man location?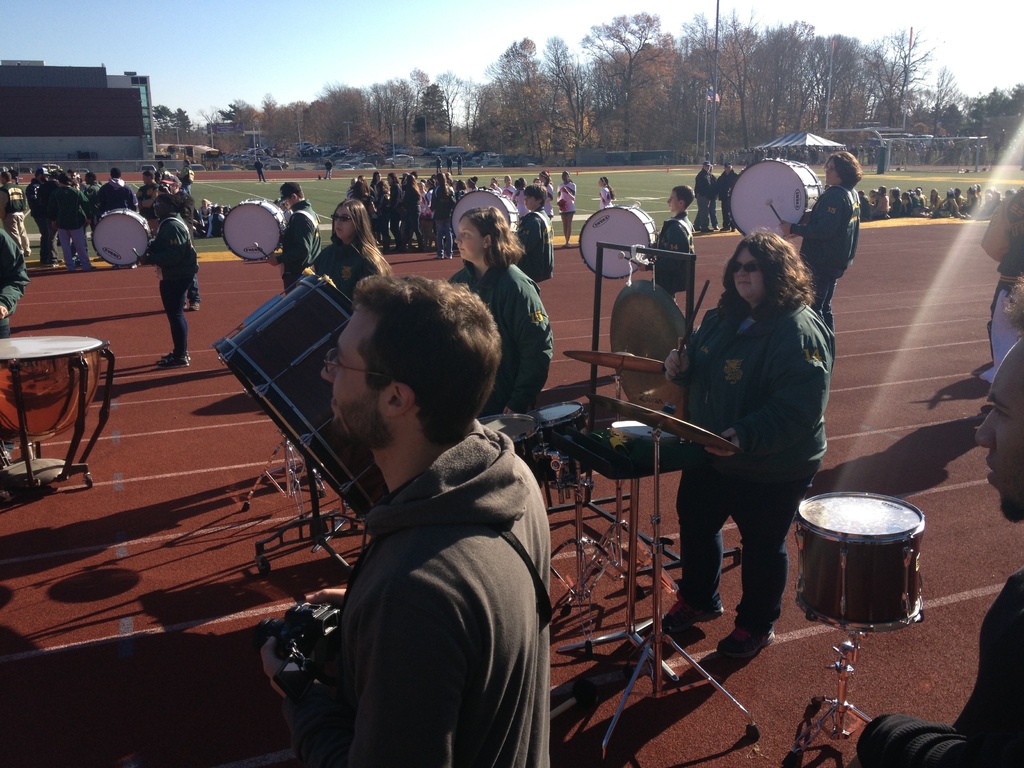
select_region(22, 159, 63, 270)
